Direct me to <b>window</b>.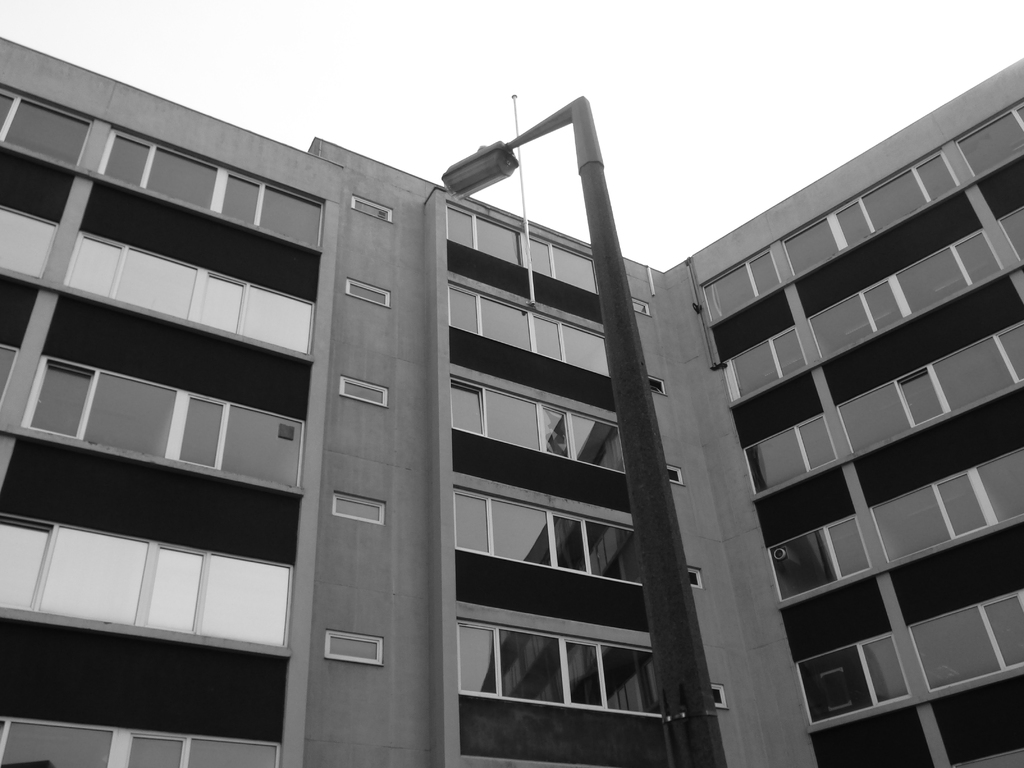
Direction: <bbox>701, 239, 801, 330</bbox>.
